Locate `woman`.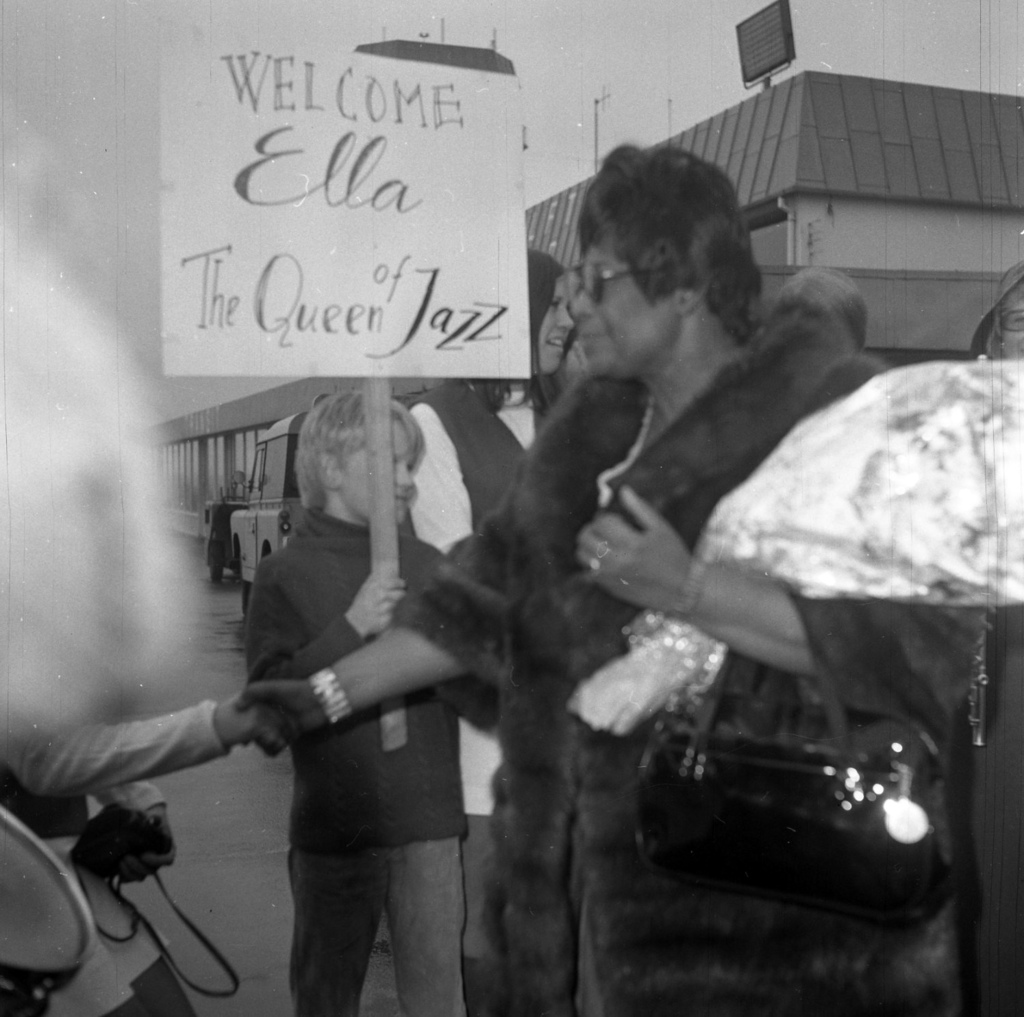
Bounding box: box(397, 242, 582, 1016).
